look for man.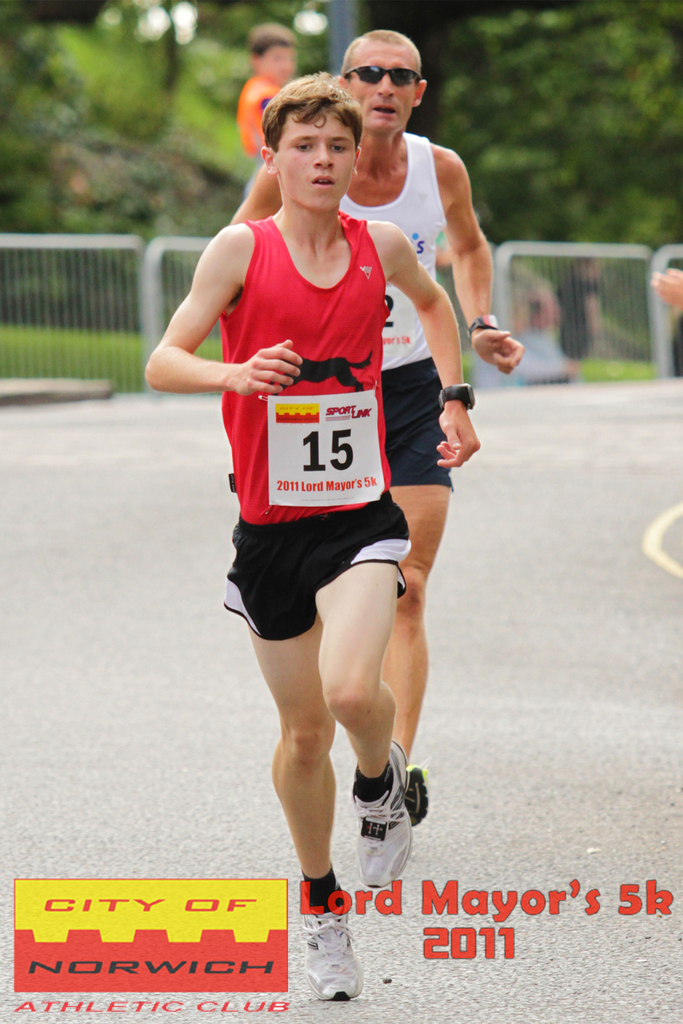
Found: {"x1": 128, "y1": 68, "x2": 479, "y2": 1019}.
